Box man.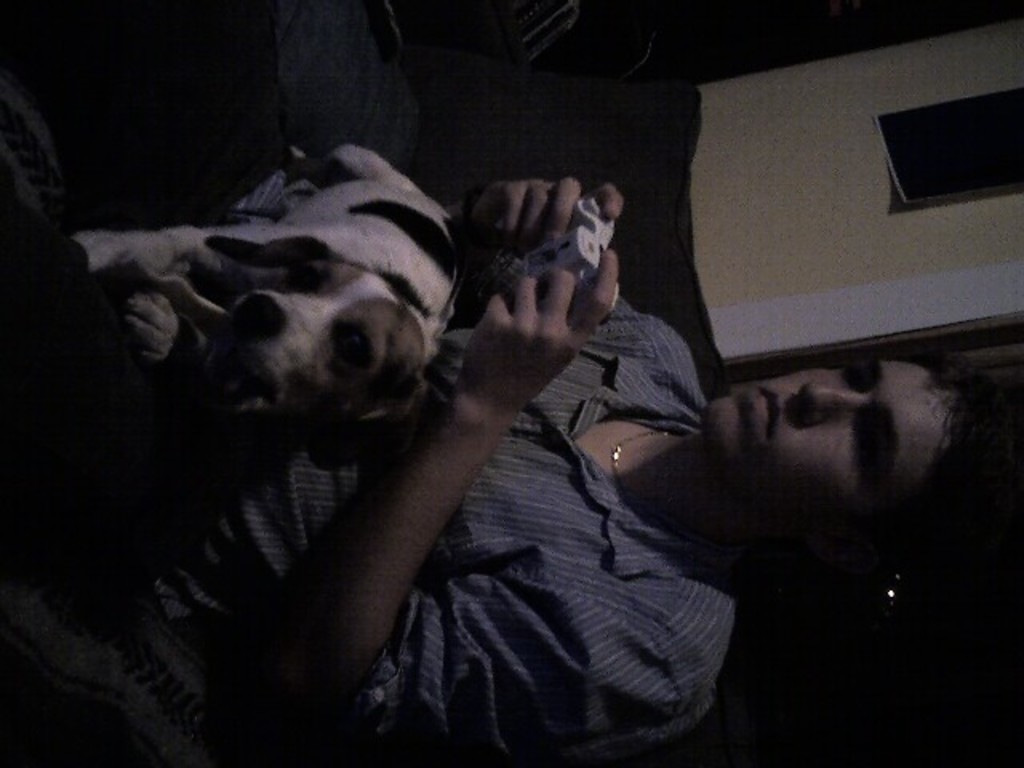
[x1=82, y1=150, x2=992, y2=738].
